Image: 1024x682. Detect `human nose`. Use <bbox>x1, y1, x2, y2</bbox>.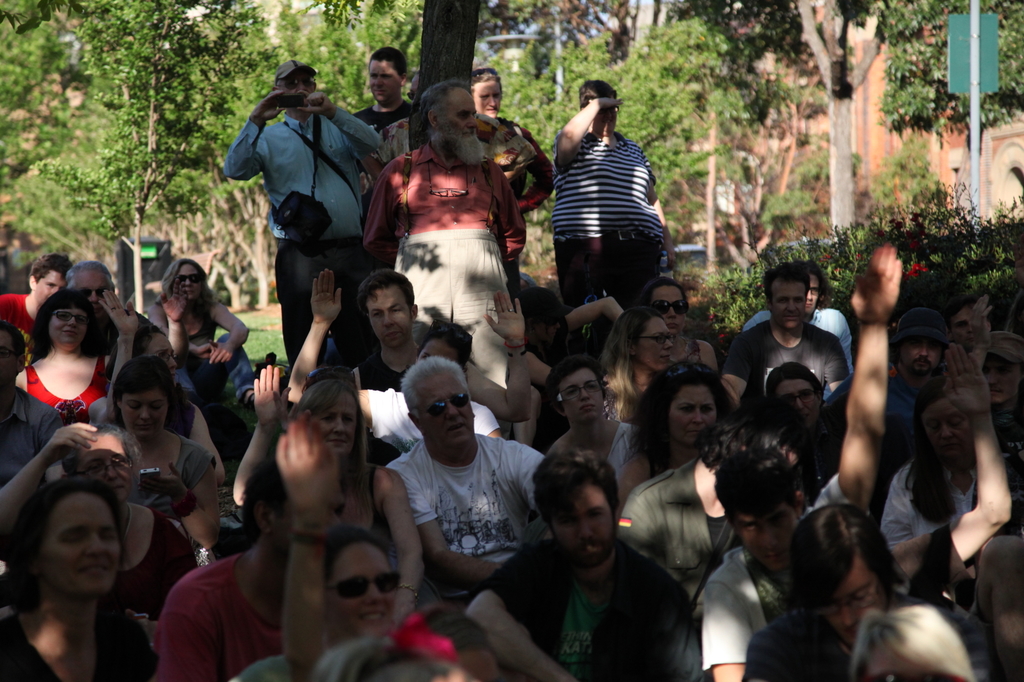
<bbox>464, 119, 477, 129</bbox>.
